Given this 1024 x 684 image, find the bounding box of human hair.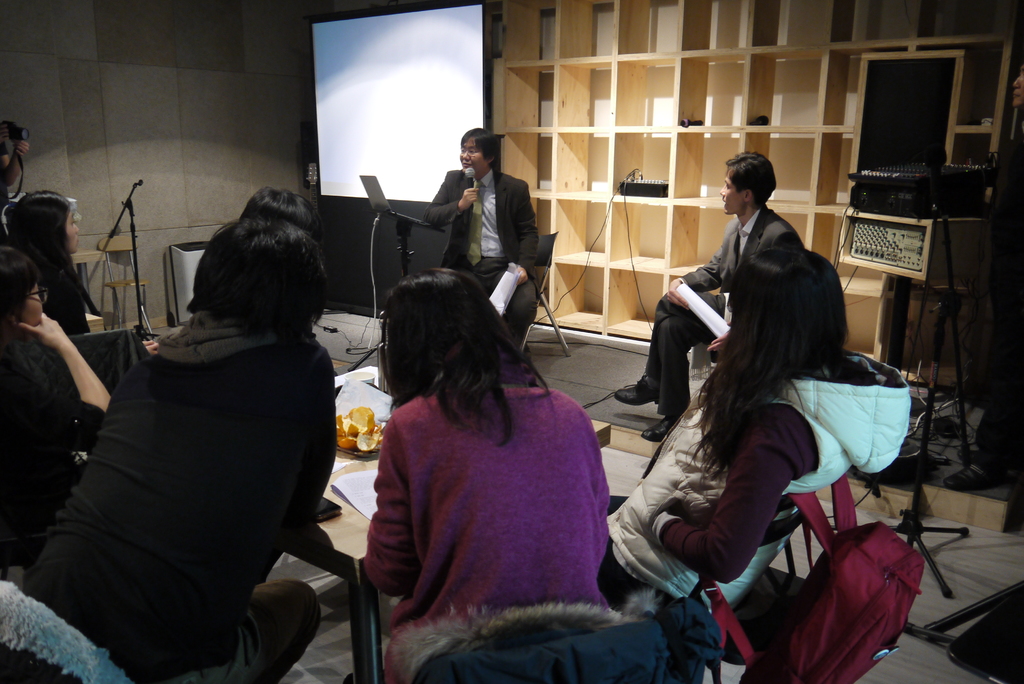
bbox(460, 131, 498, 165).
